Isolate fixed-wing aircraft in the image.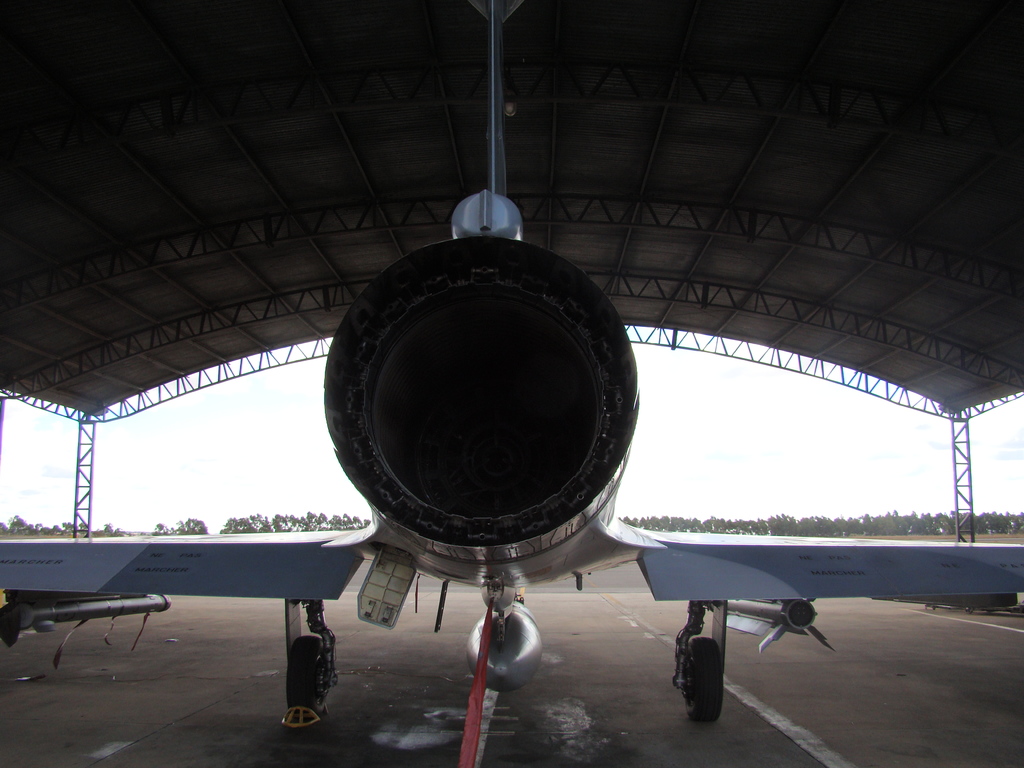
Isolated region: box=[0, 0, 1023, 726].
